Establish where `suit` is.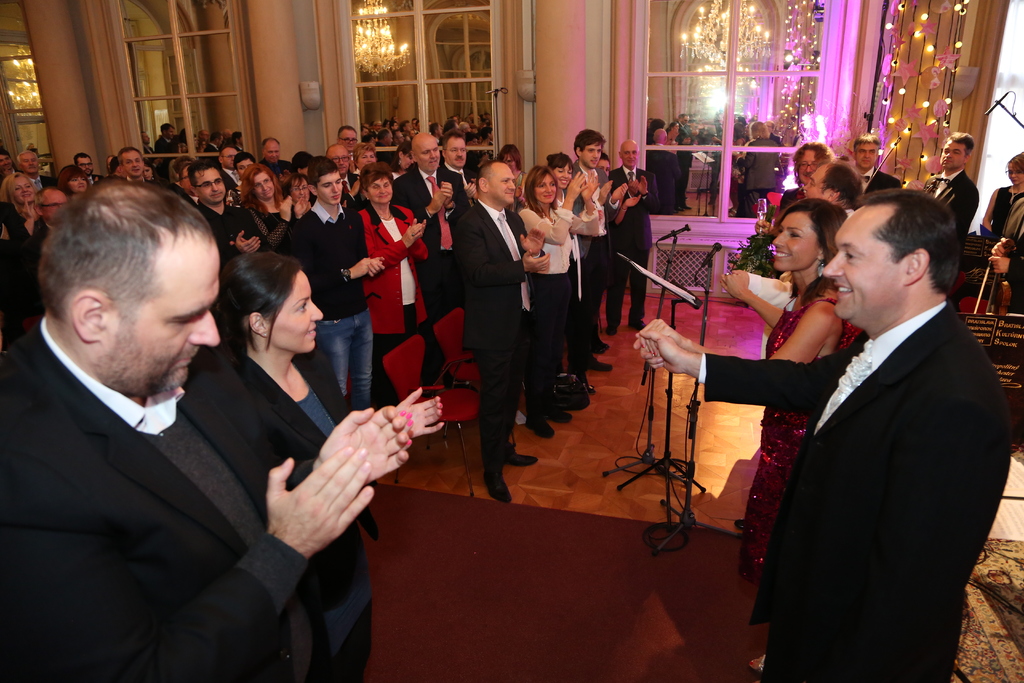
Established at region(26, 170, 56, 183).
